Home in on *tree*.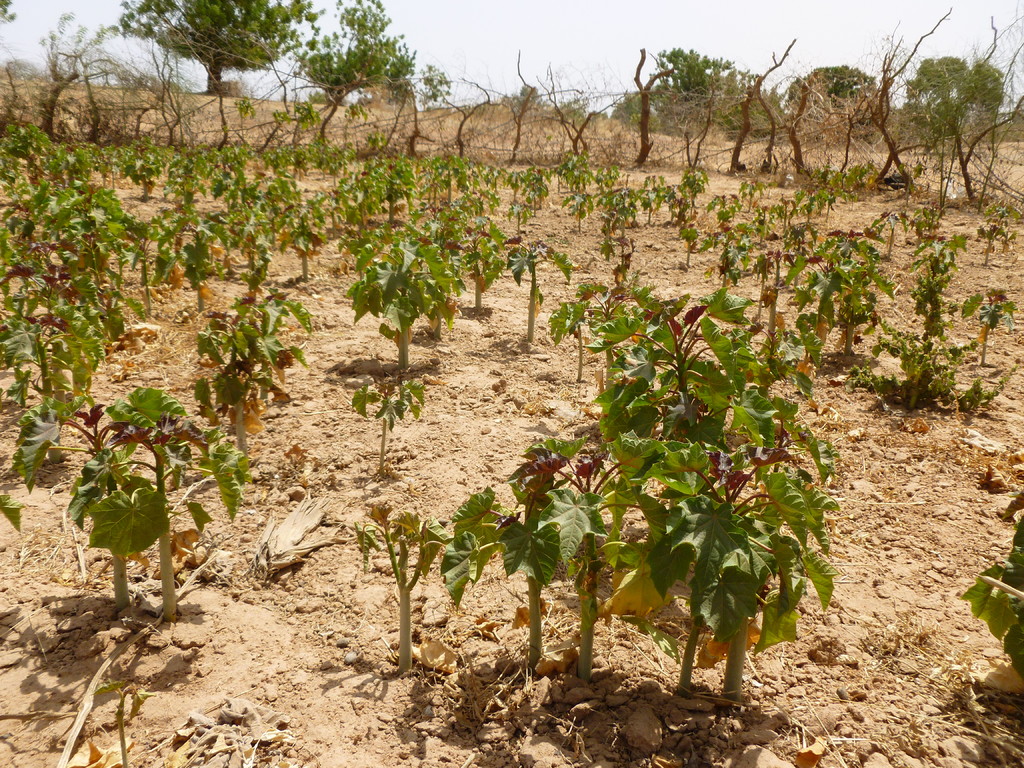
Homed in at (left=912, top=56, right=1007, bottom=140).
